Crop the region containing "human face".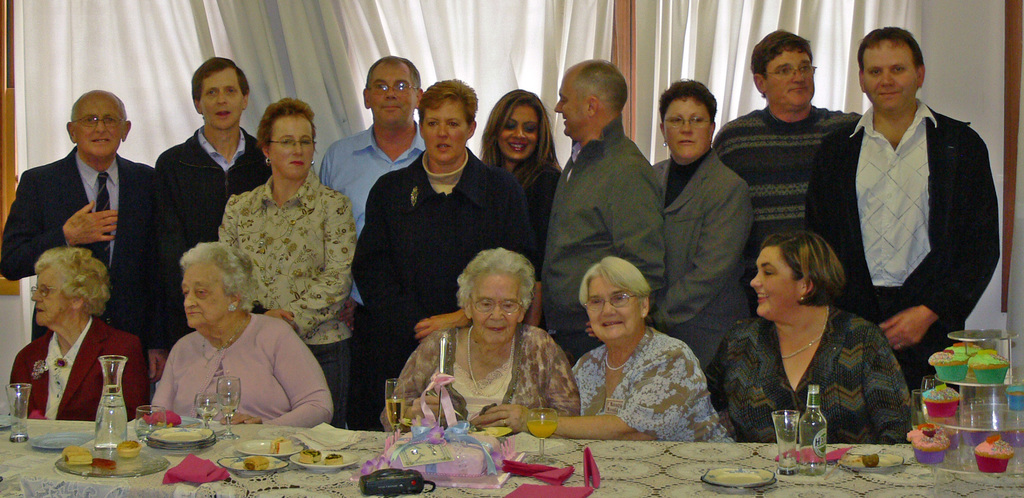
Crop region: region(749, 250, 799, 321).
